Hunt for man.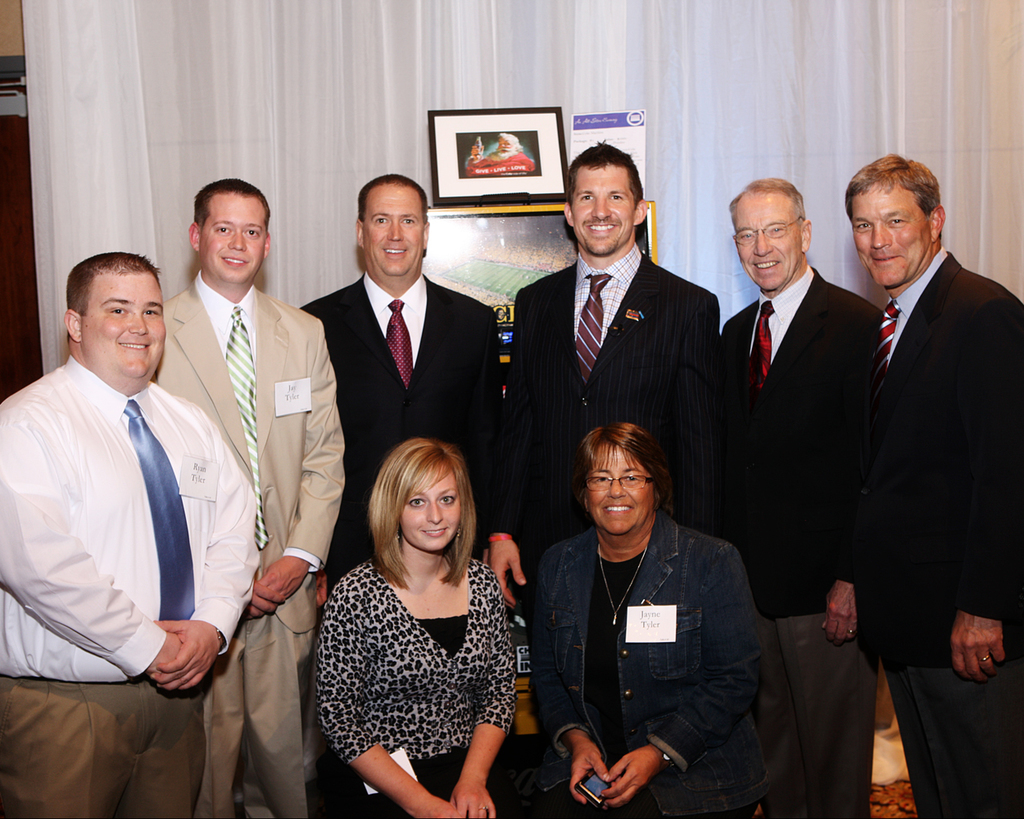
Hunted down at rect(303, 174, 497, 590).
